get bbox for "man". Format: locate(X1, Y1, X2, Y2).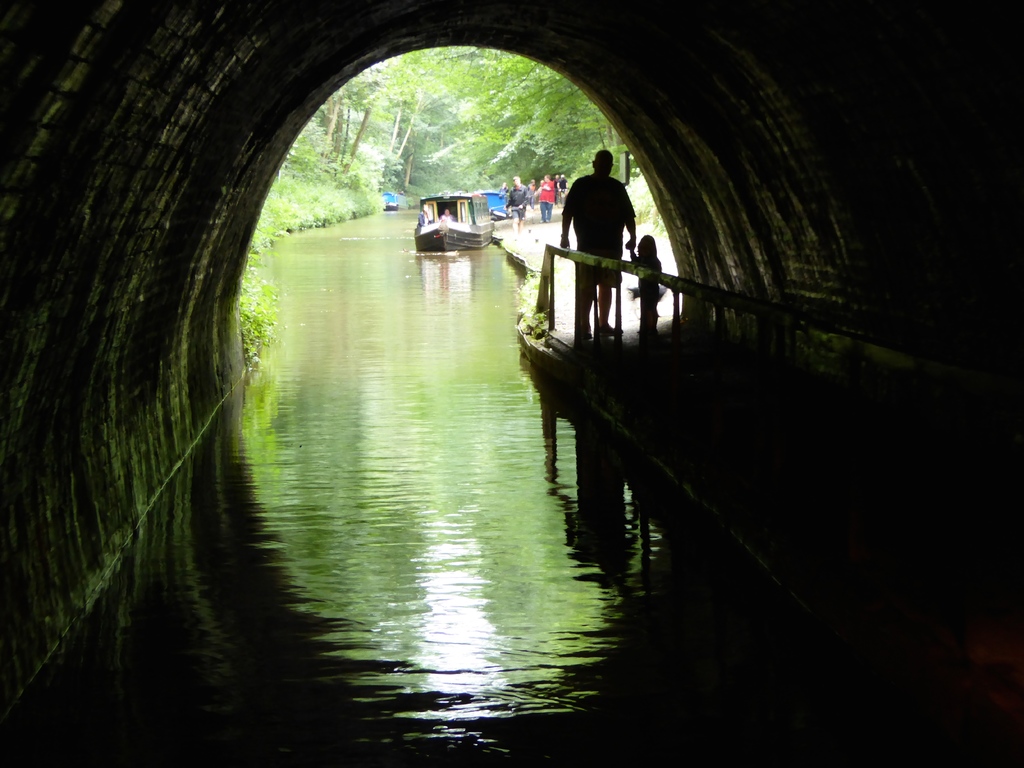
locate(440, 208, 455, 225).
